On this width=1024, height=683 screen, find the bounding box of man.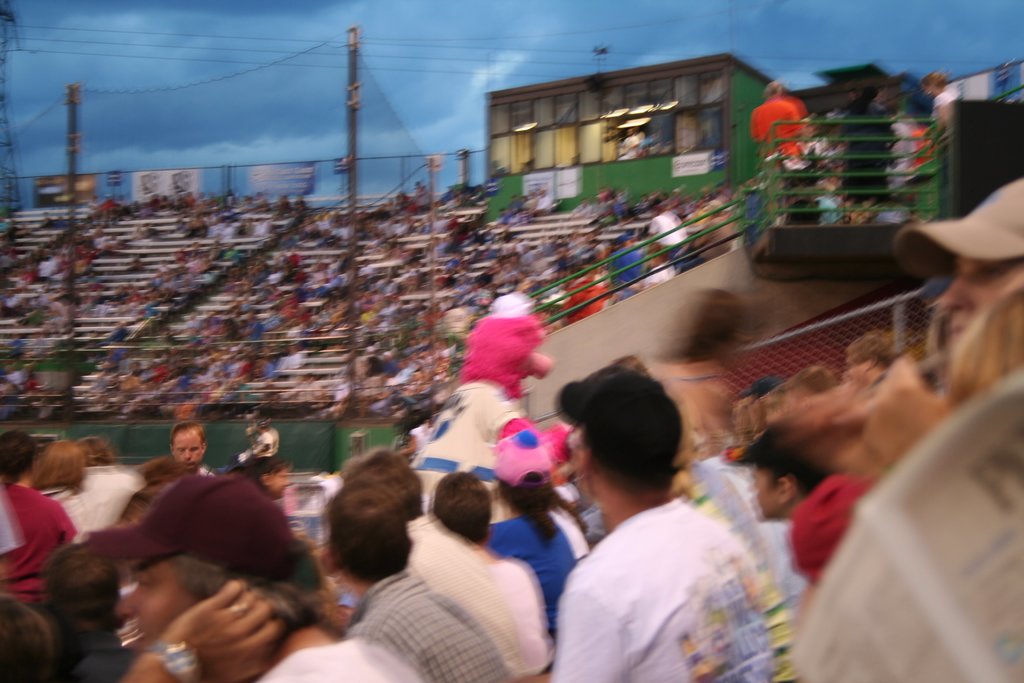
Bounding box: [left=169, top=424, right=215, bottom=477].
